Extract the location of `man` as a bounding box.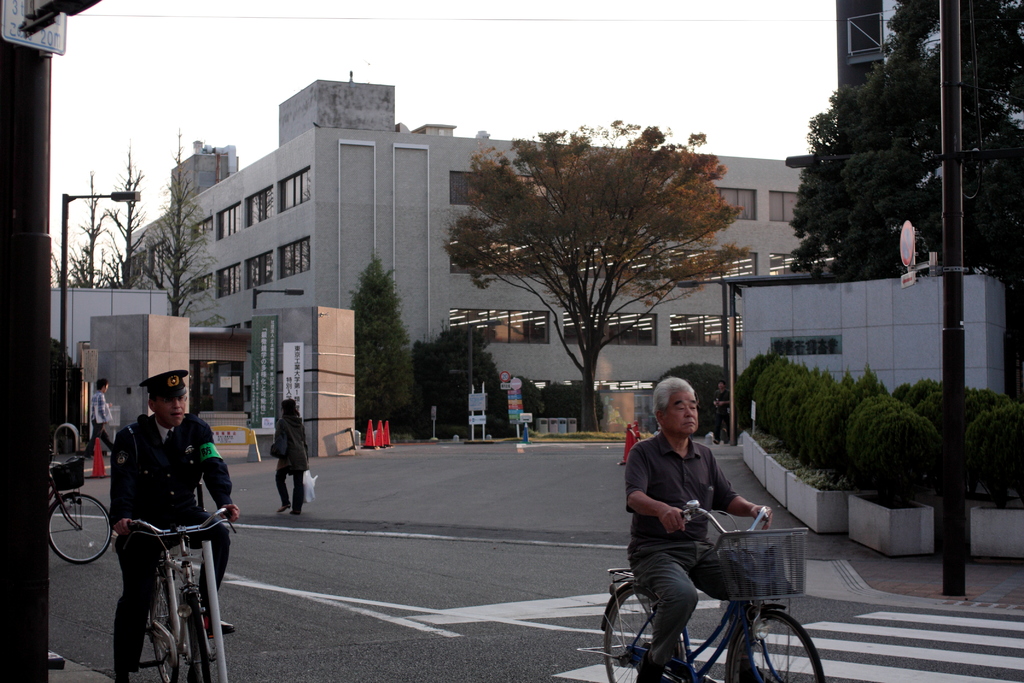
(left=607, top=401, right=804, bottom=665).
